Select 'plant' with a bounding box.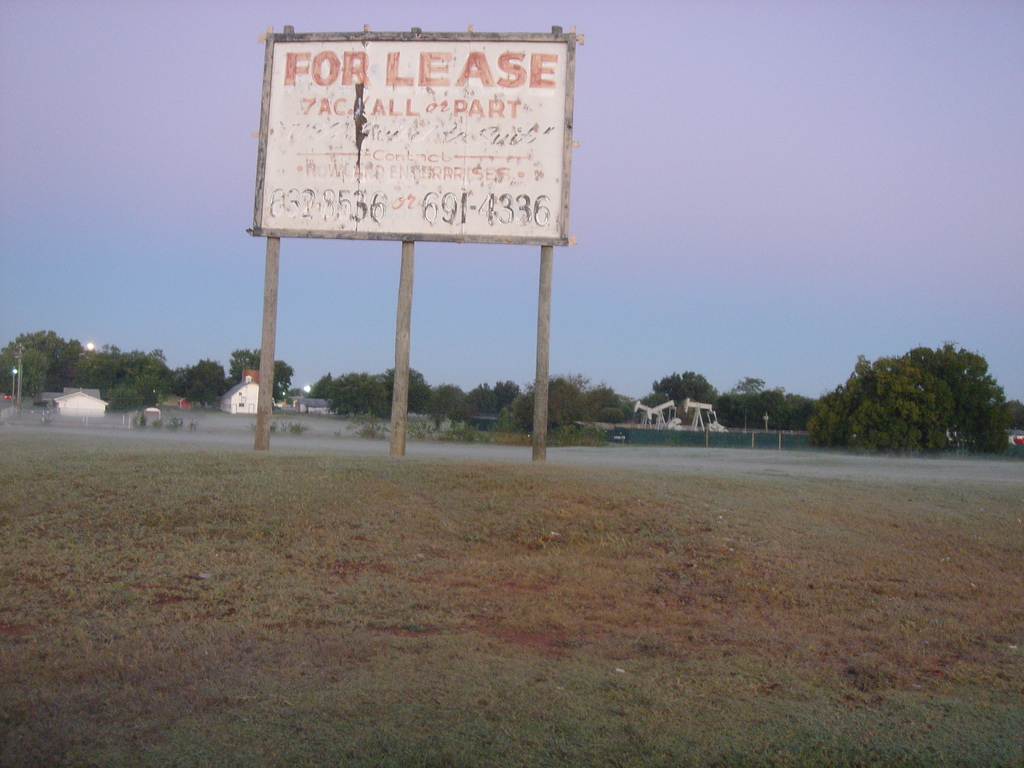
box(144, 410, 166, 432).
